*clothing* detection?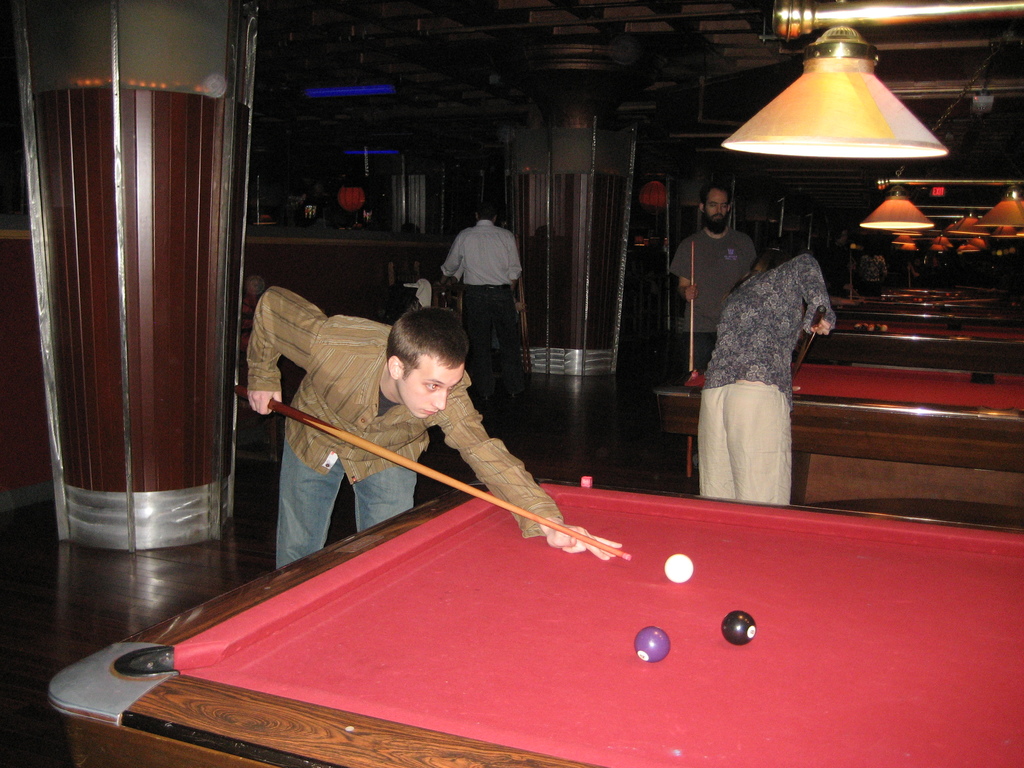
bbox=(687, 253, 838, 506)
